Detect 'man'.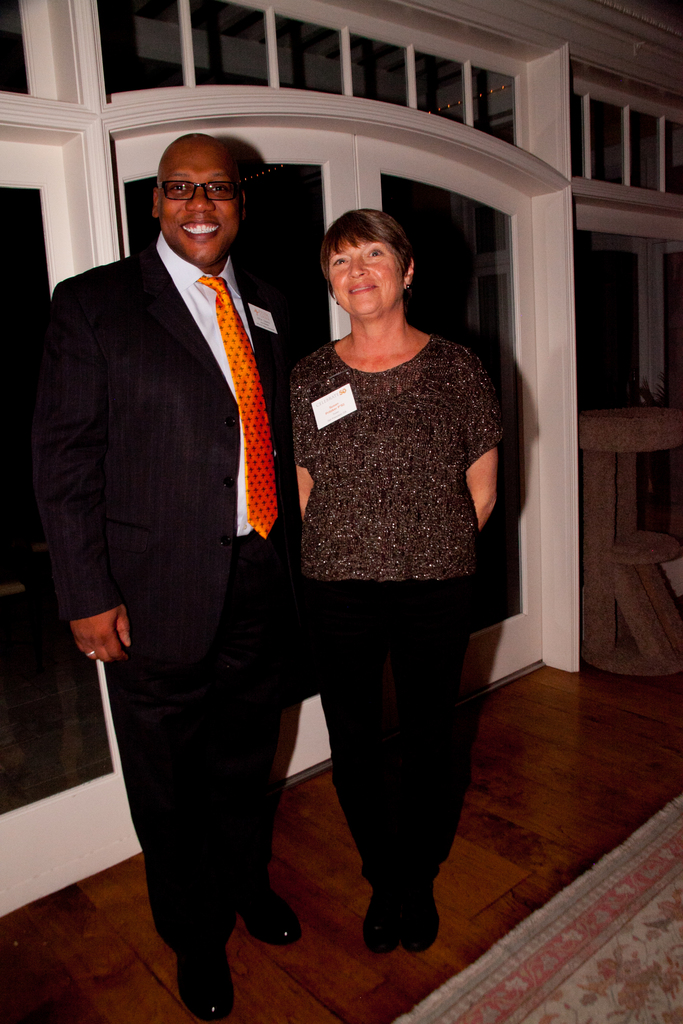
Detected at box=[36, 89, 321, 982].
